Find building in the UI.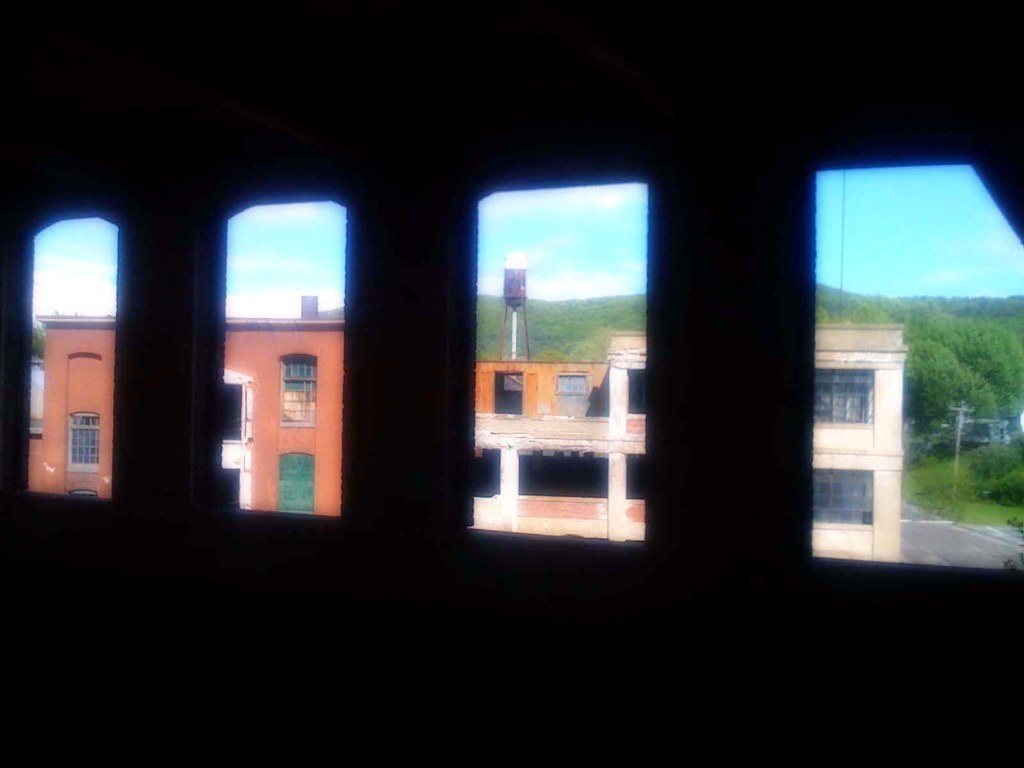
UI element at bbox(474, 360, 608, 415).
